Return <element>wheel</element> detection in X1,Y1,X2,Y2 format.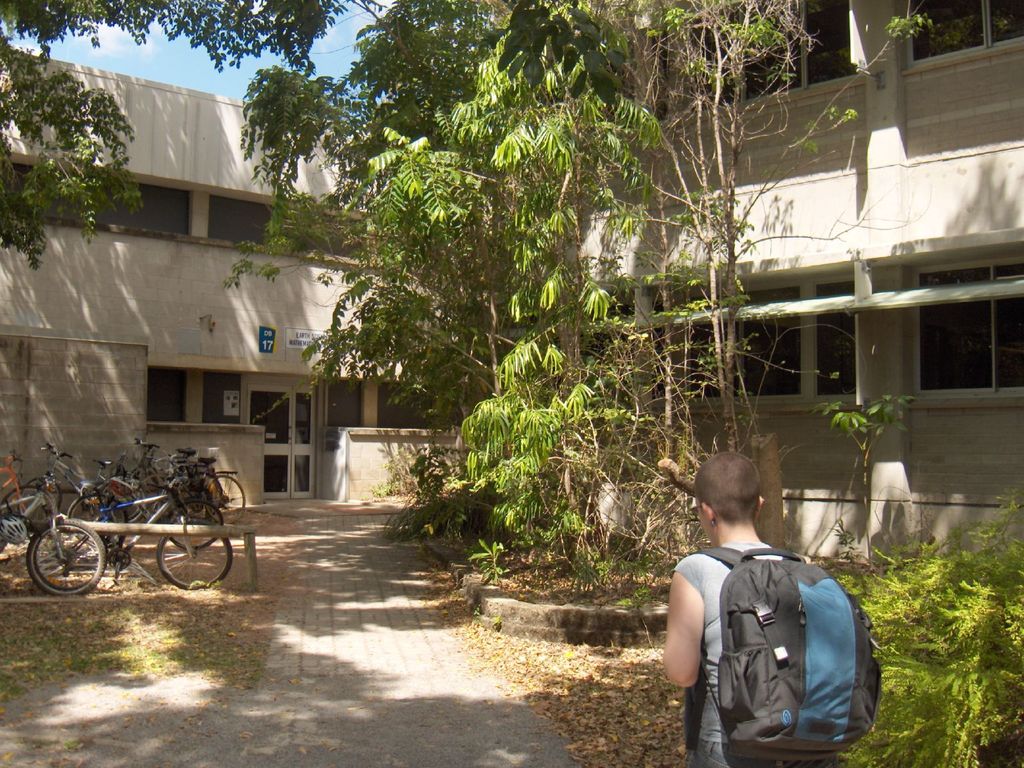
152,511,234,584.
